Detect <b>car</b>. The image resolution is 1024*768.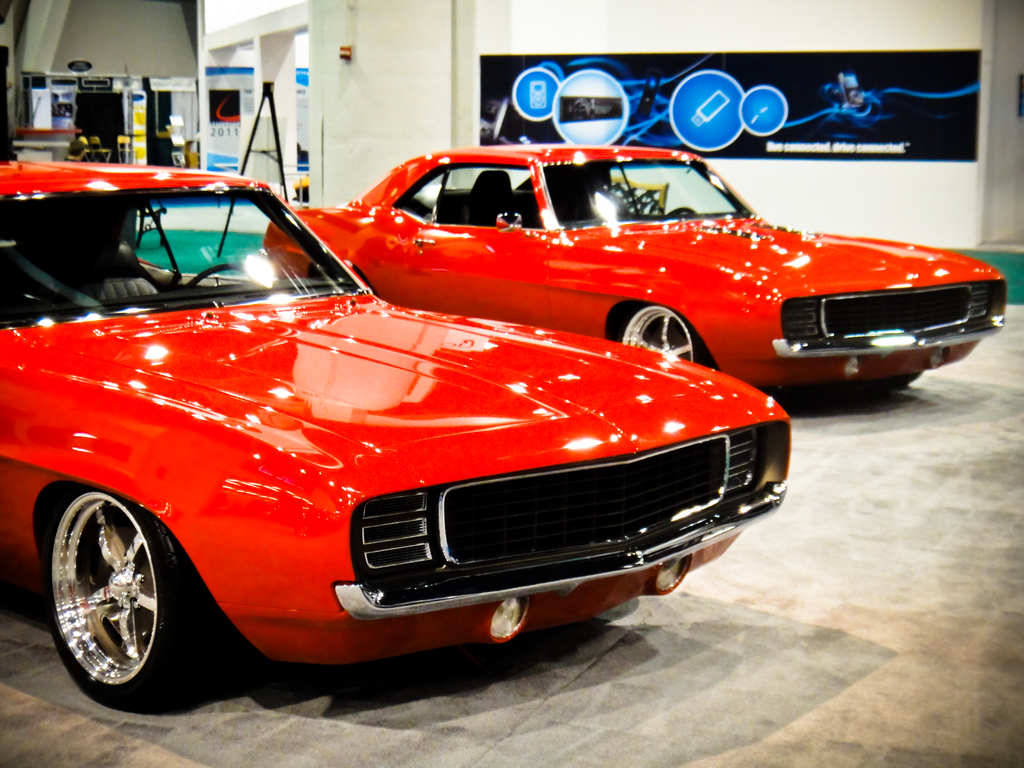
262 142 1009 390.
